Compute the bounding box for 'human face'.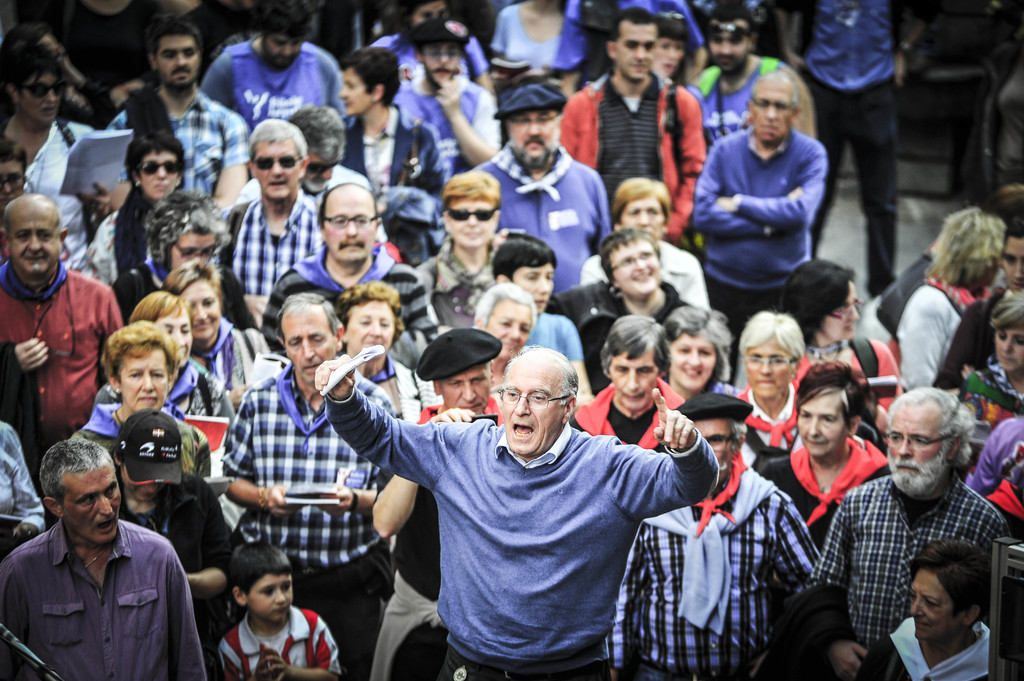
154, 36, 198, 88.
